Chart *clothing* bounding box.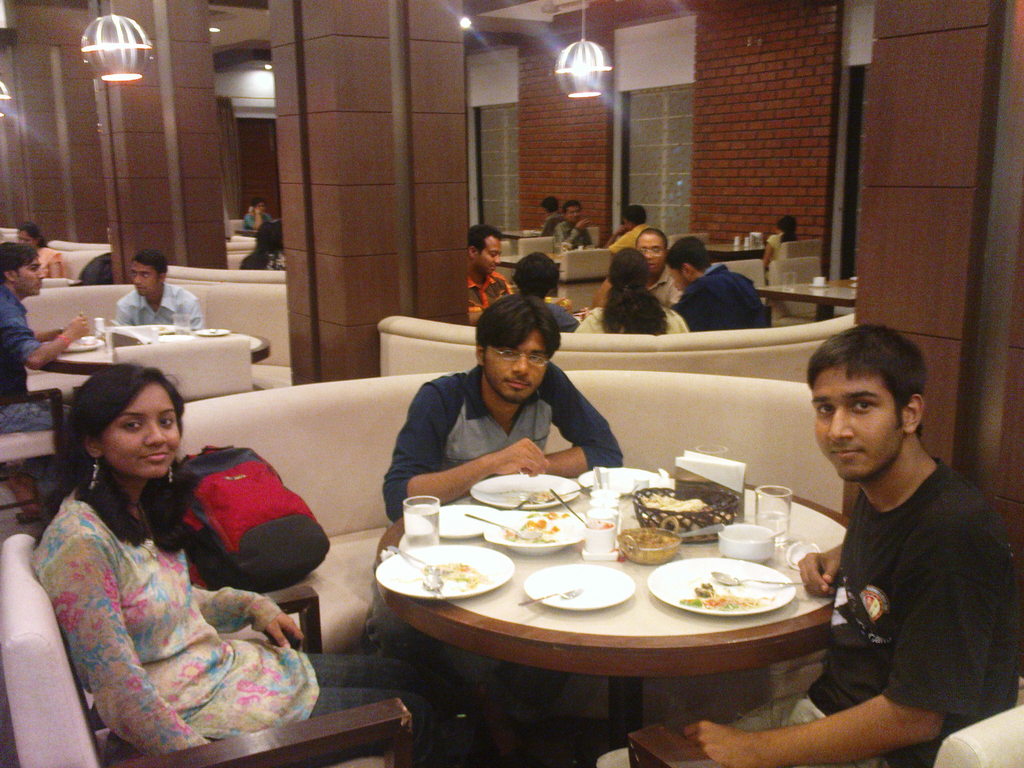
Charted: [465, 273, 509, 326].
